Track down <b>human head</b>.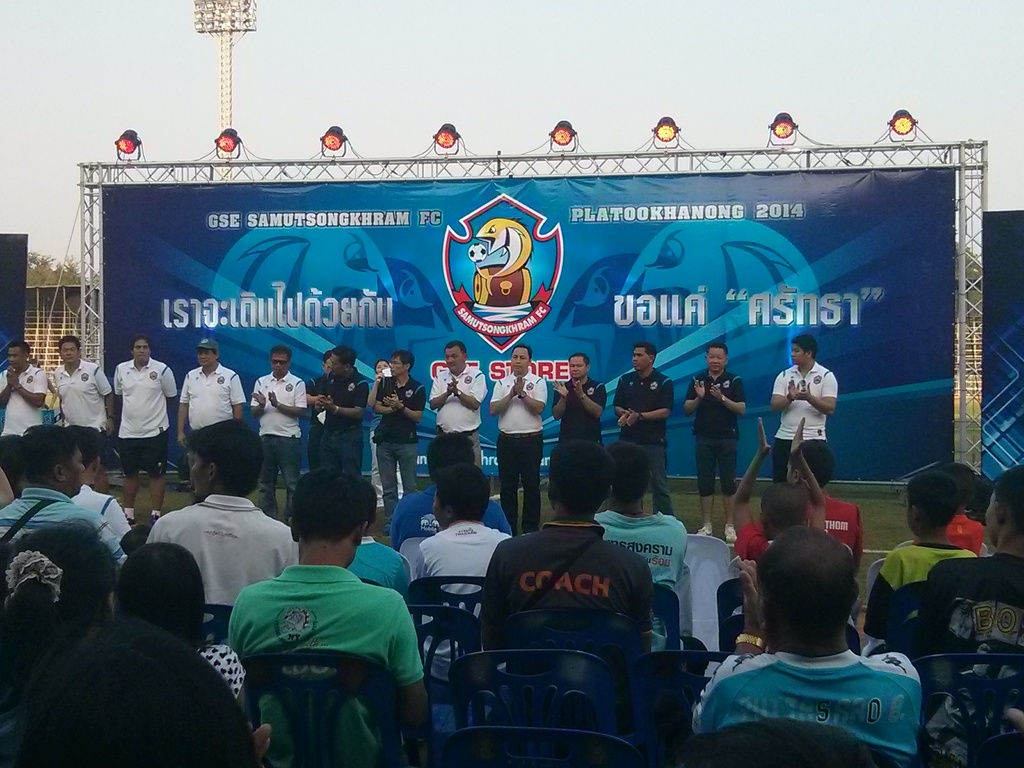
Tracked to 786,439,835,492.
